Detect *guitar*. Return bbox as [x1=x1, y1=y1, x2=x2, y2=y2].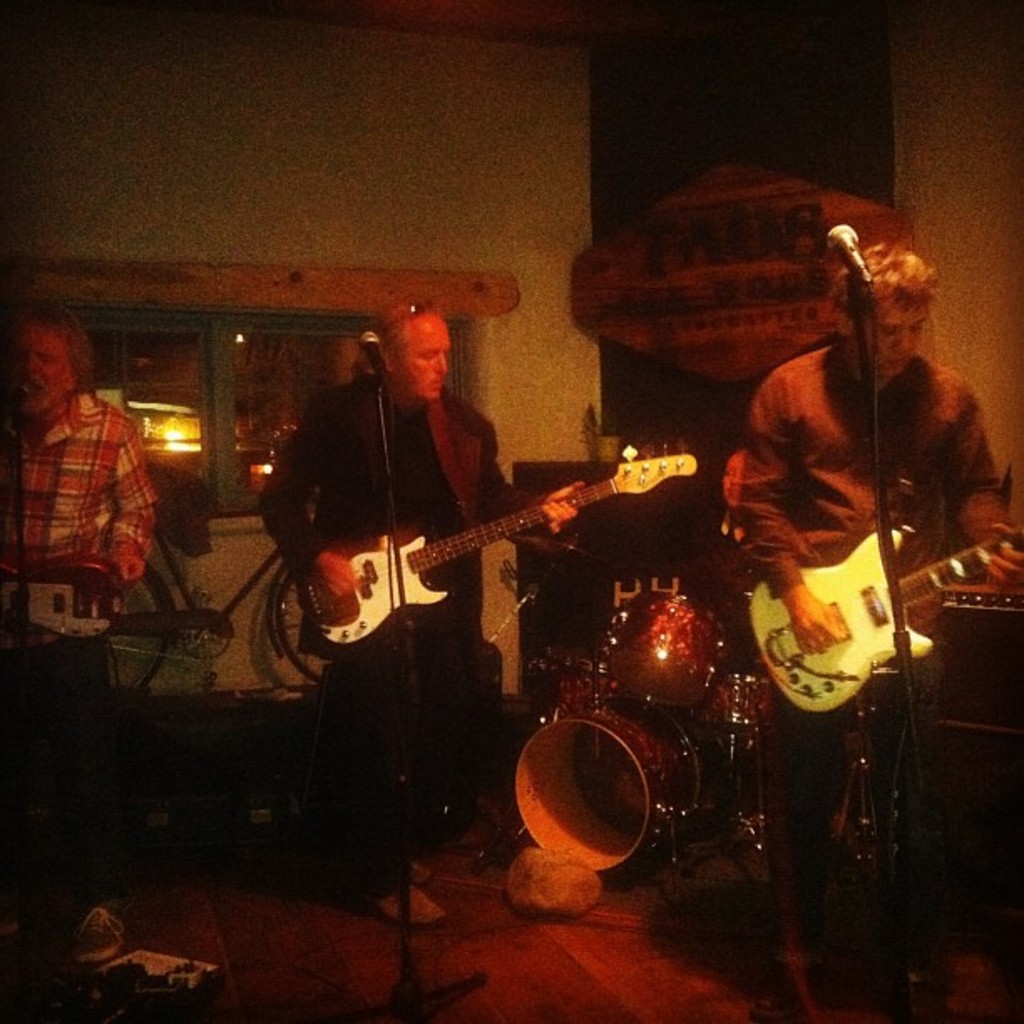
[x1=0, y1=552, x2=234, y2=664].
